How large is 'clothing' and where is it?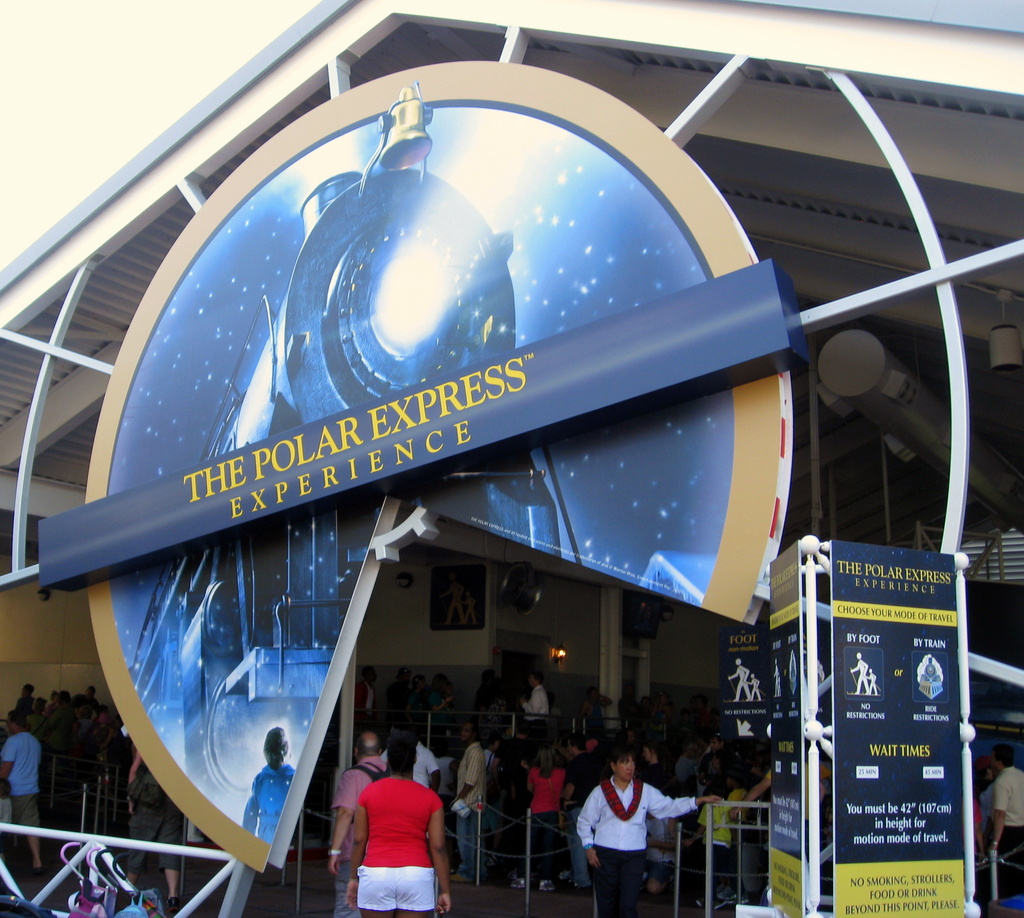
Bounding box: <bbox>333, 758, 388, 917</bbox>.
